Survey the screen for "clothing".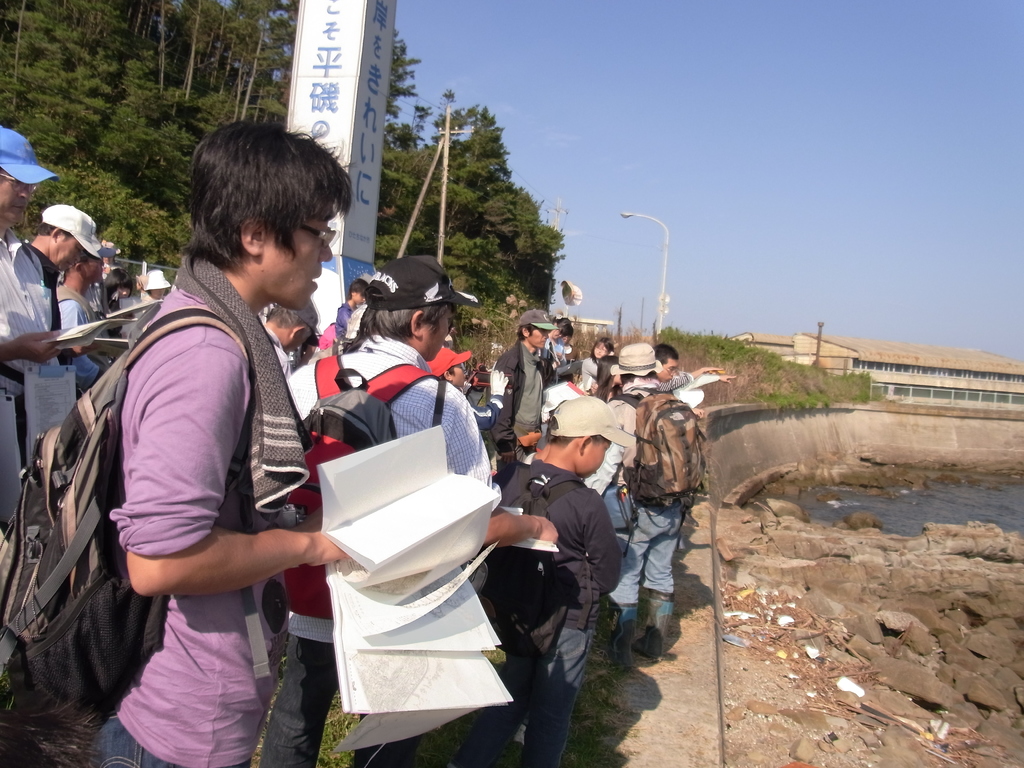
Survey found: pyautogui.locateOnScreen(327, 300, 355, 344).
